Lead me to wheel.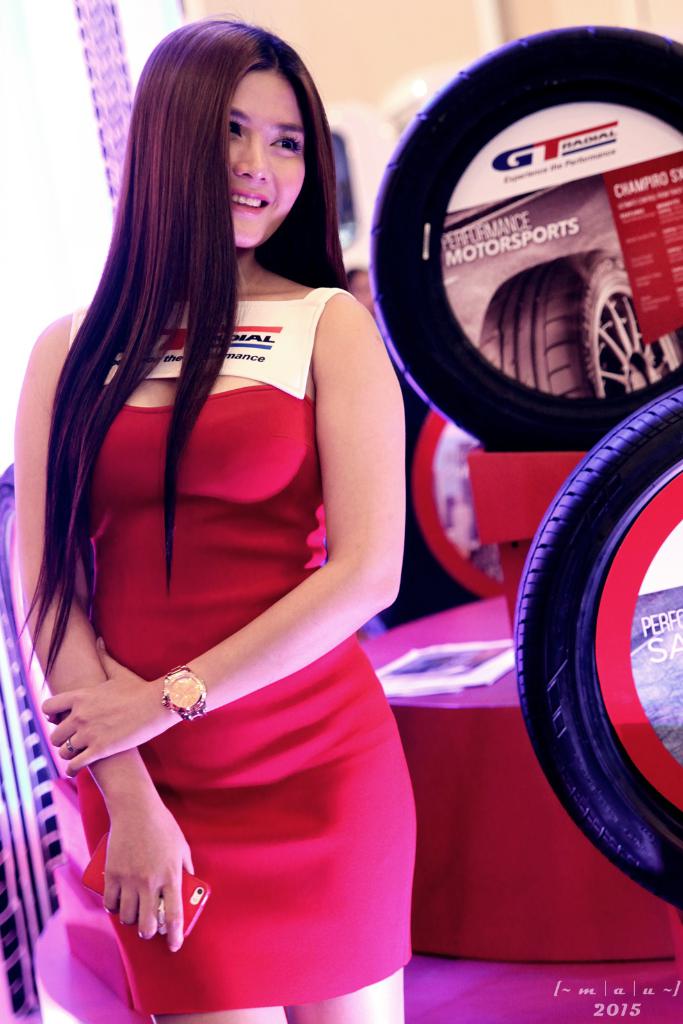
Lead to [x1=366, y1=392, x2=478, y2=614].
